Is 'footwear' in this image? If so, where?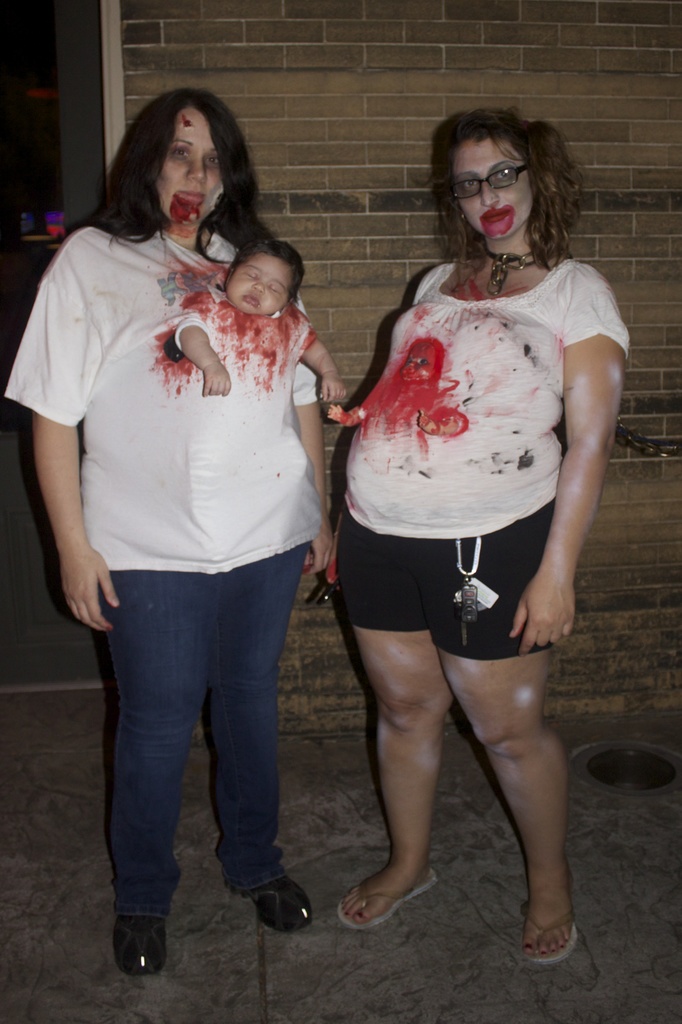
Yes, at <box>110,911,170,975</box>.
